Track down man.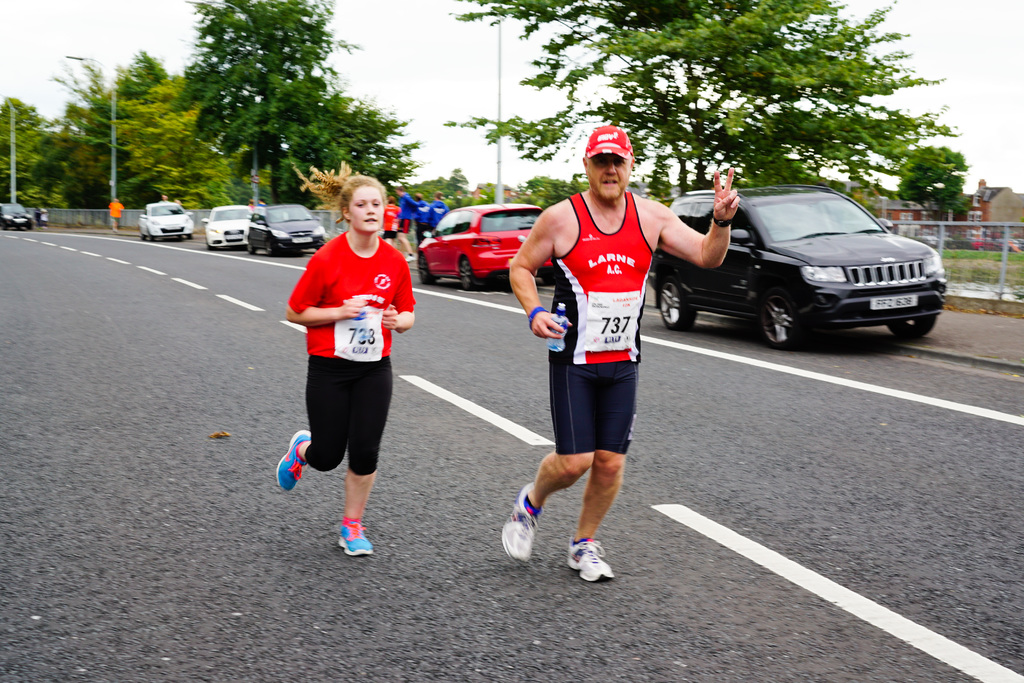
Tracked to (left=493, top=115, right=742, bottom=587).
